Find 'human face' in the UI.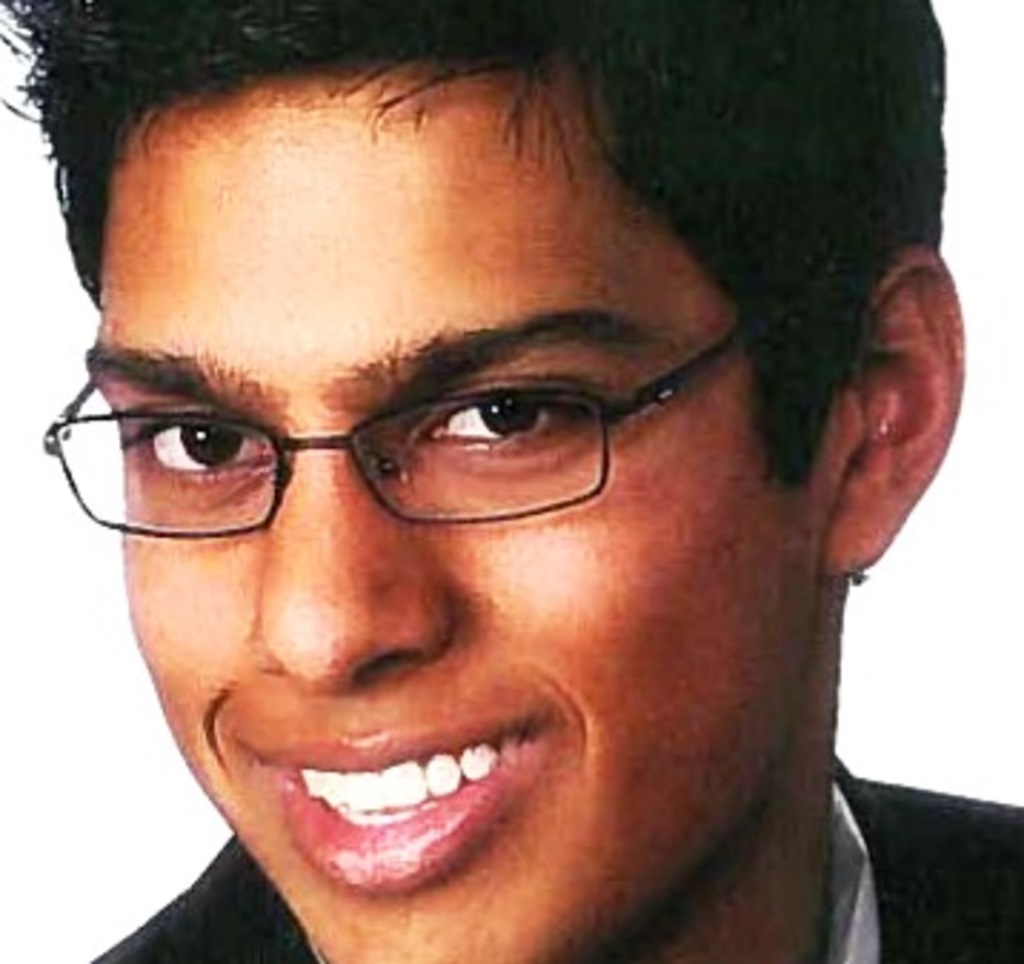
UI element at box=[86, 57, 821, 961].
